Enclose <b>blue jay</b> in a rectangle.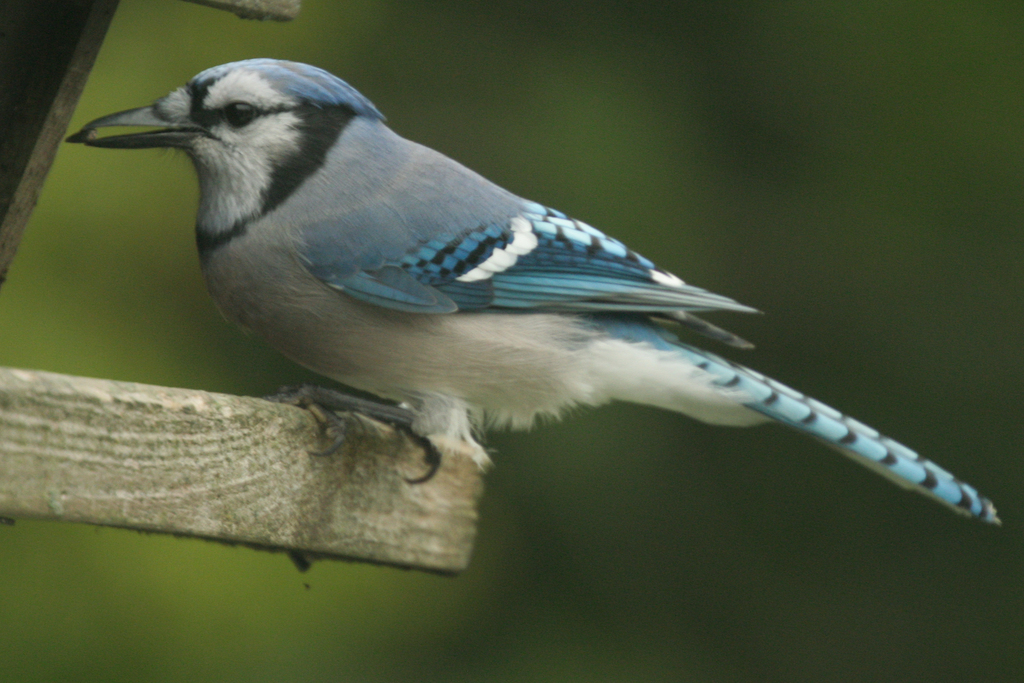
(left=78, top=54, right=1007, bottom=527).
